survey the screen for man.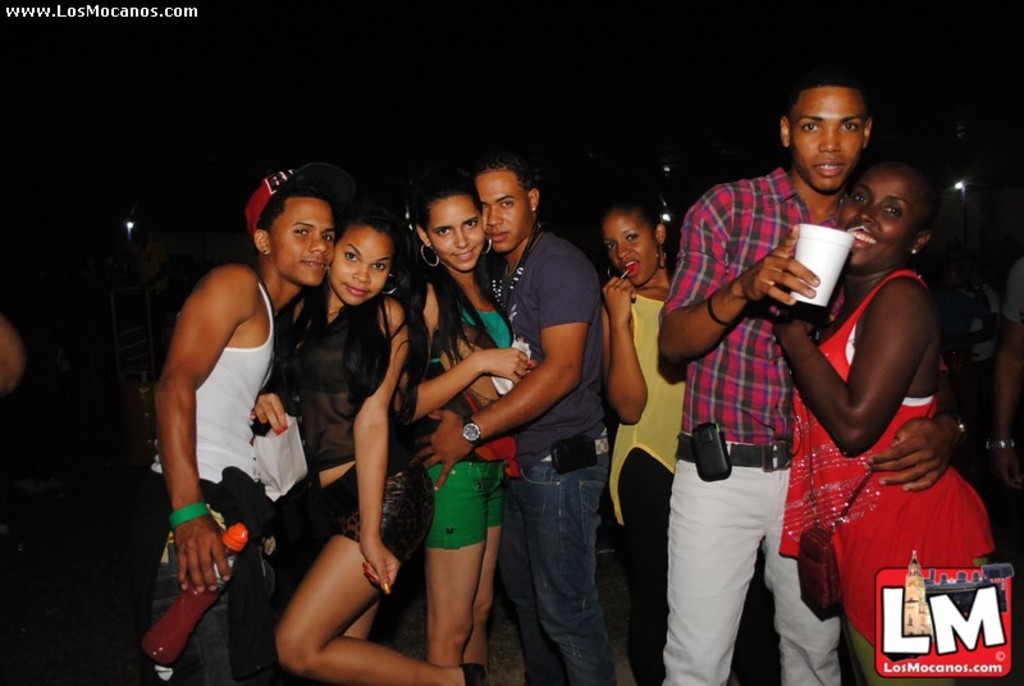
Survey found: pyautogui.locateOnScreen(620, 86, 964, 676).
